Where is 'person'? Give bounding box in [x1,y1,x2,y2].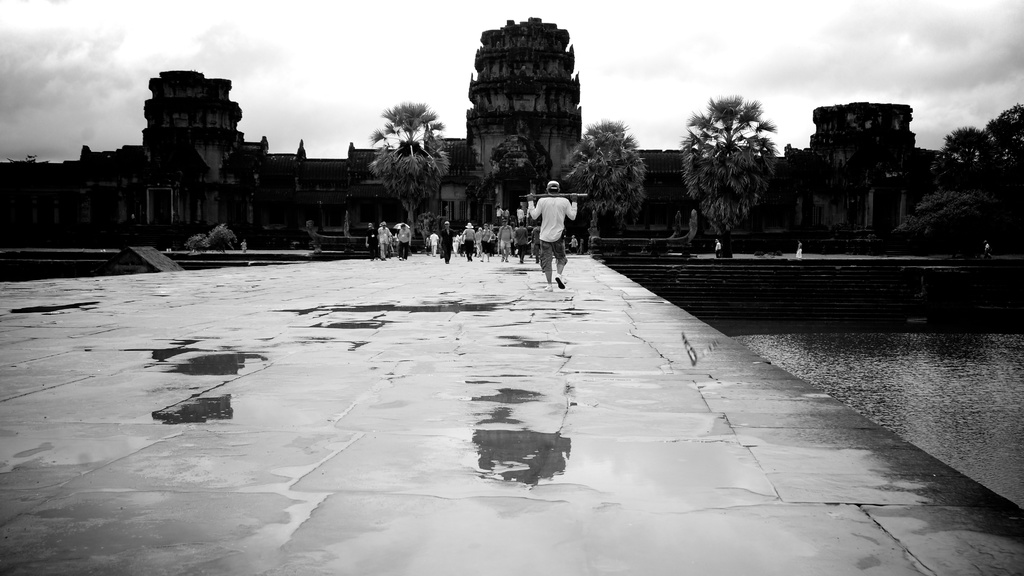
[495,205,503,223].
